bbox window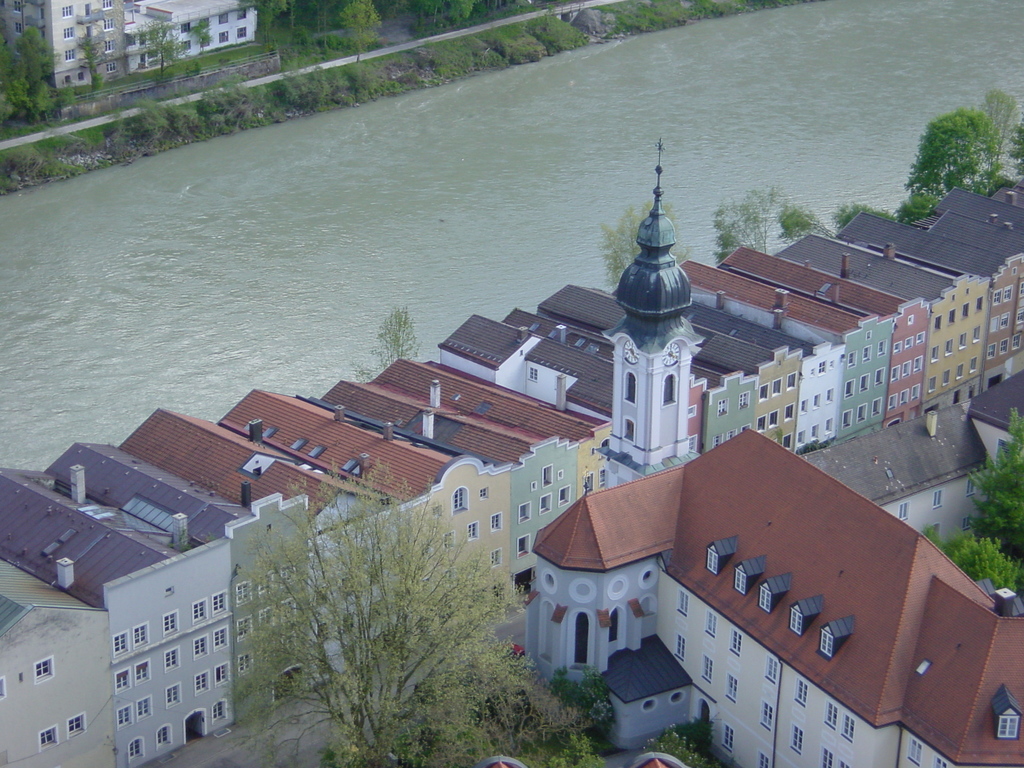
detection(515, 570, 537, 598)
